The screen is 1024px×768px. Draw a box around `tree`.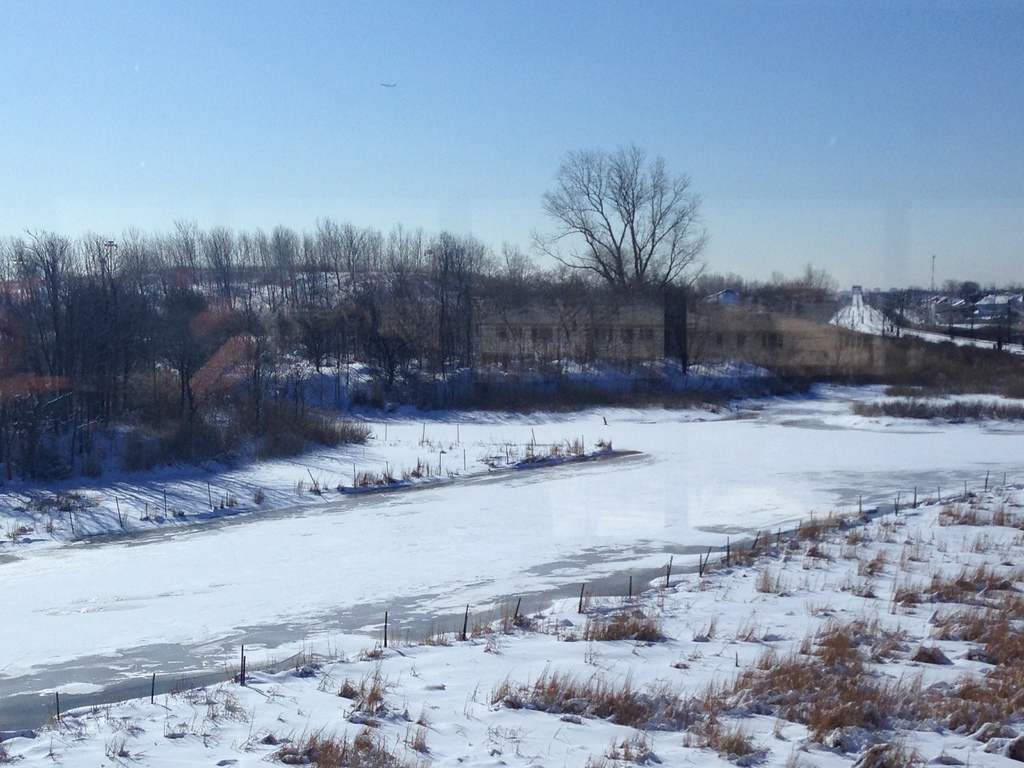
[522,266,589,394].
